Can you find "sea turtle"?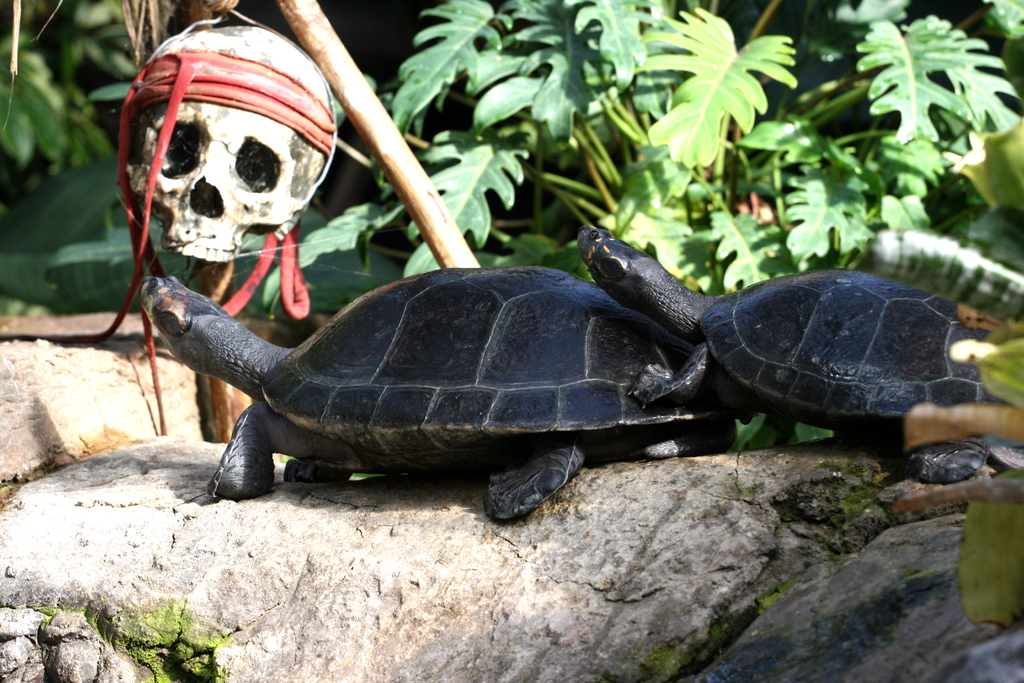
Yes, bounding box: bbox(131, 258, 757, 523).
